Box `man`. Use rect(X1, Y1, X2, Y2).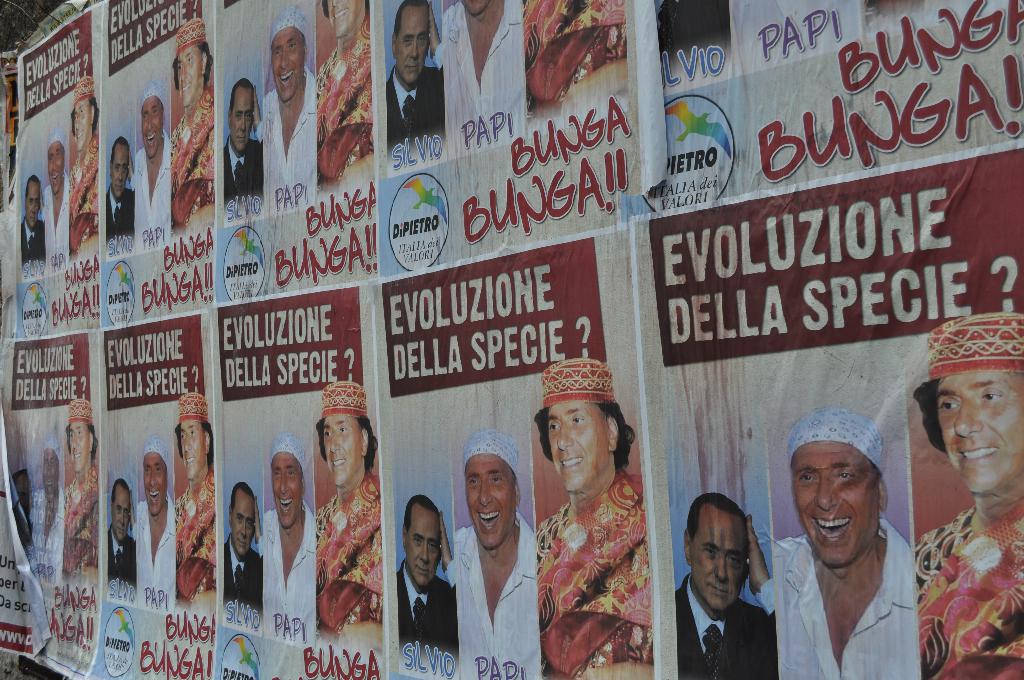
rect(221, 482, 276, 610).
